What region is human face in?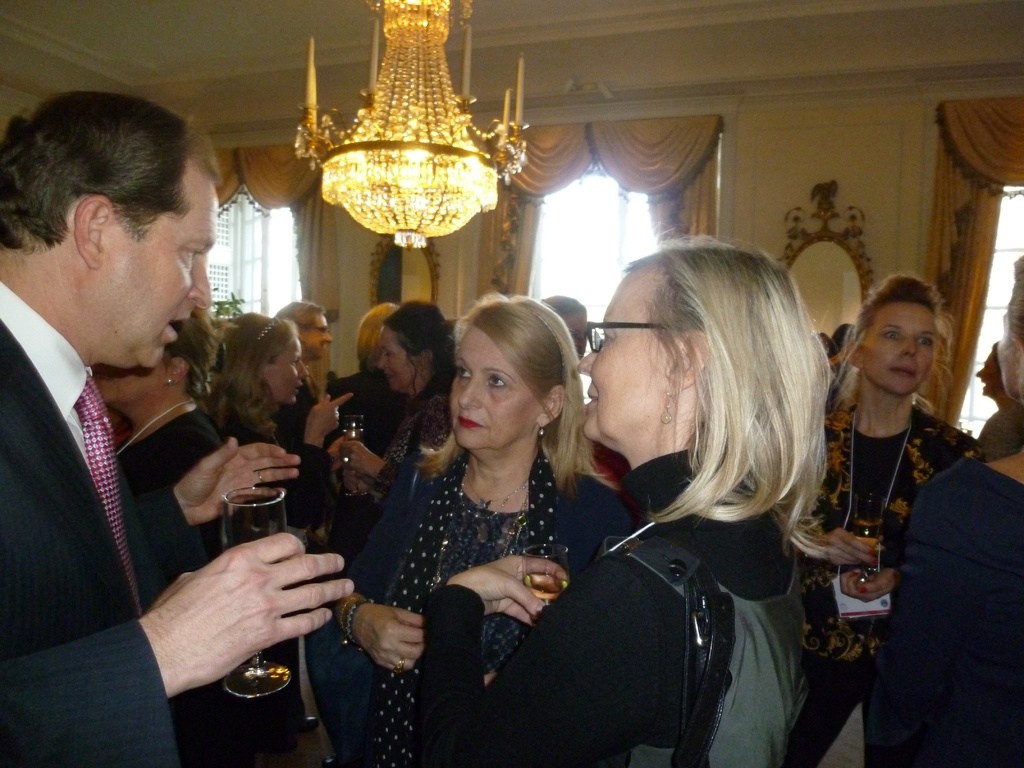
<bbox>262, 340, 310, 406</bbox>.
